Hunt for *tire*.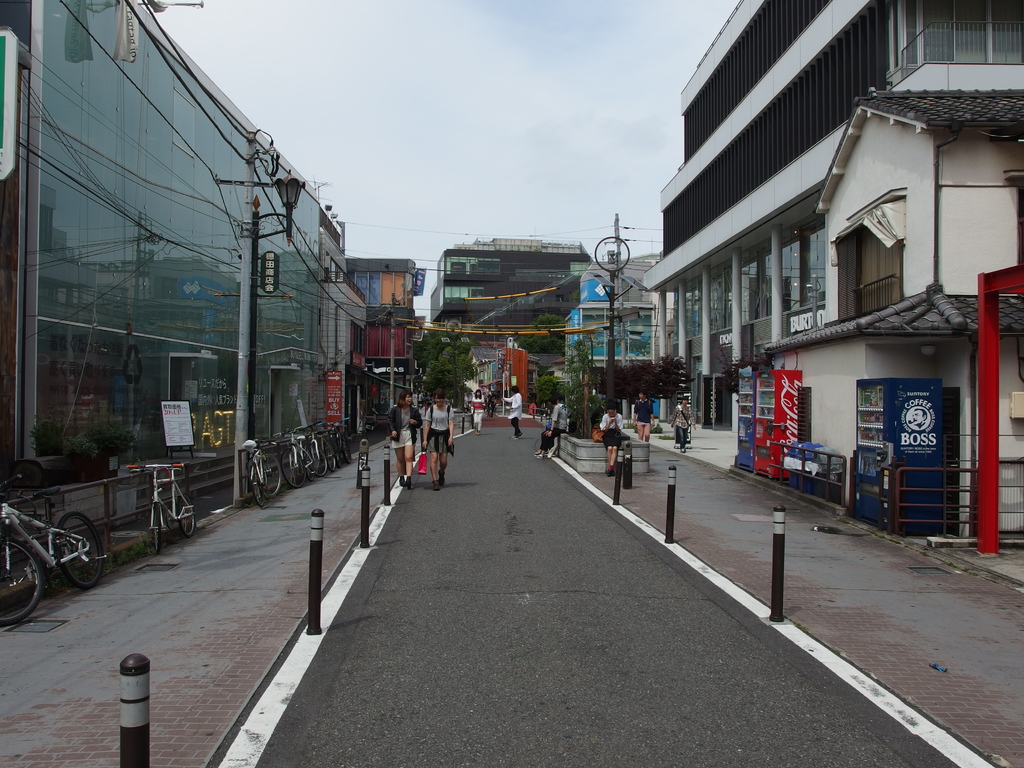
Hunted down at 178, 487, 200, 538.
